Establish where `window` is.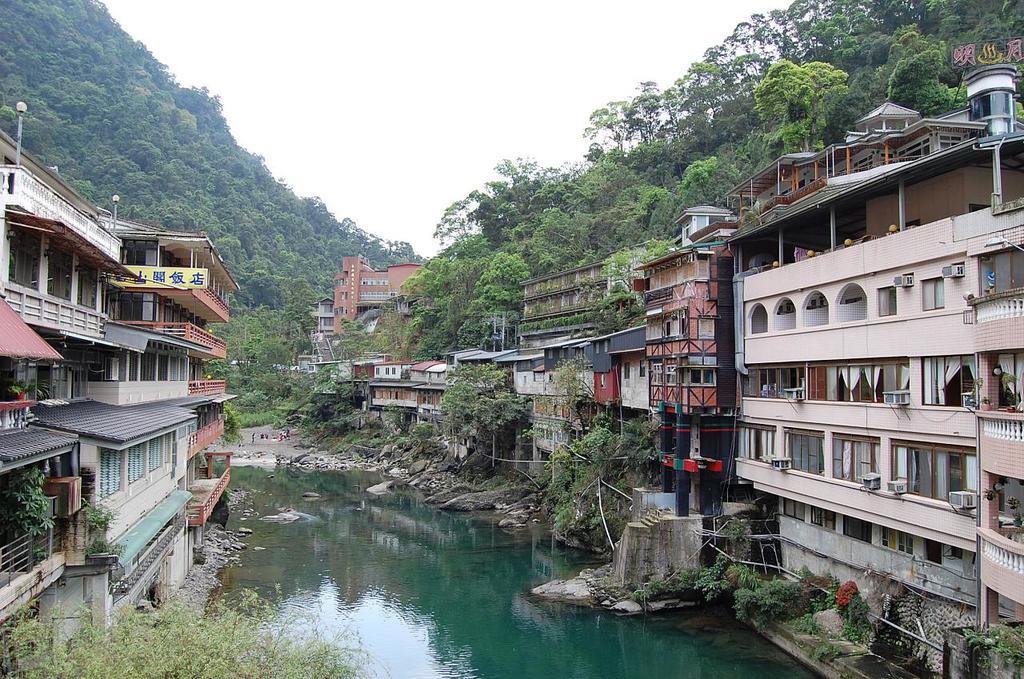
Established at detection(923, 348, 979, 407).
